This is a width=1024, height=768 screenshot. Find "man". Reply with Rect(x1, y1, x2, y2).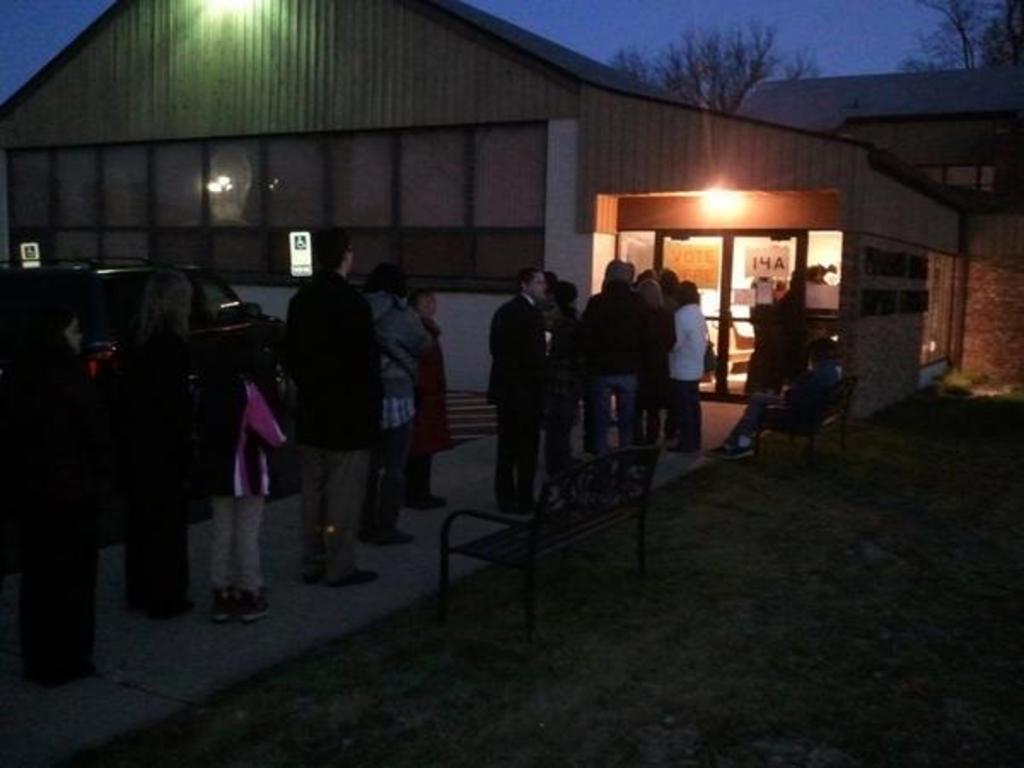
Rect(283, 232, 384, 587).
